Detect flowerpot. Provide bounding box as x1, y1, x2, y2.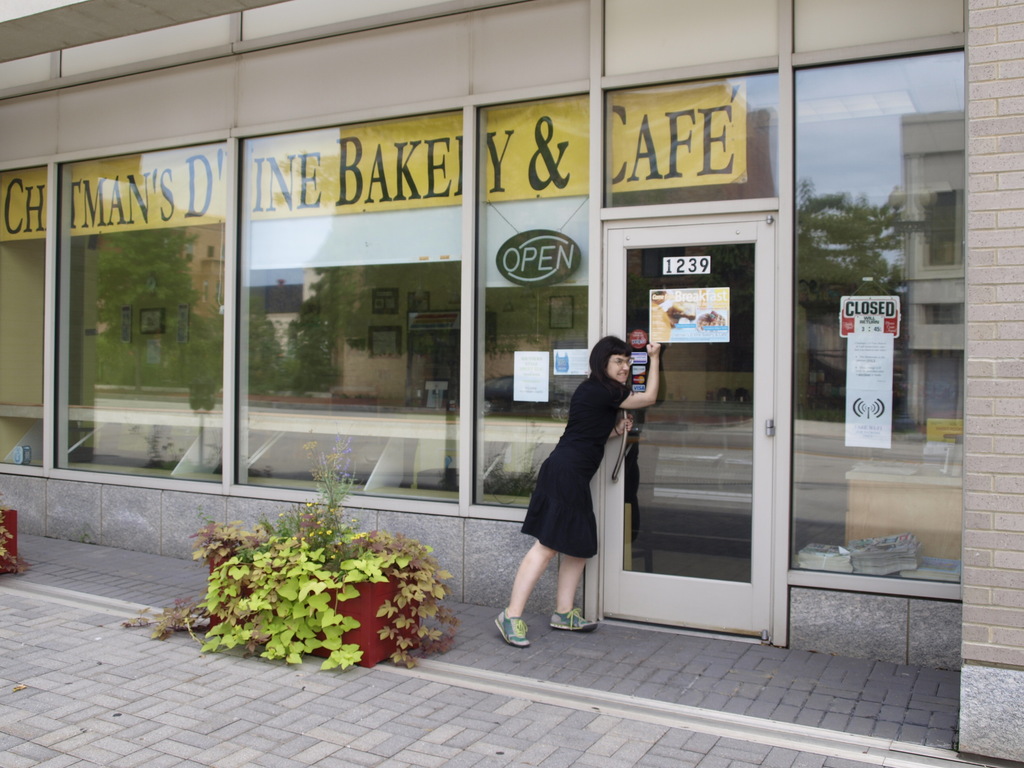
319, 573, 421, 666.
